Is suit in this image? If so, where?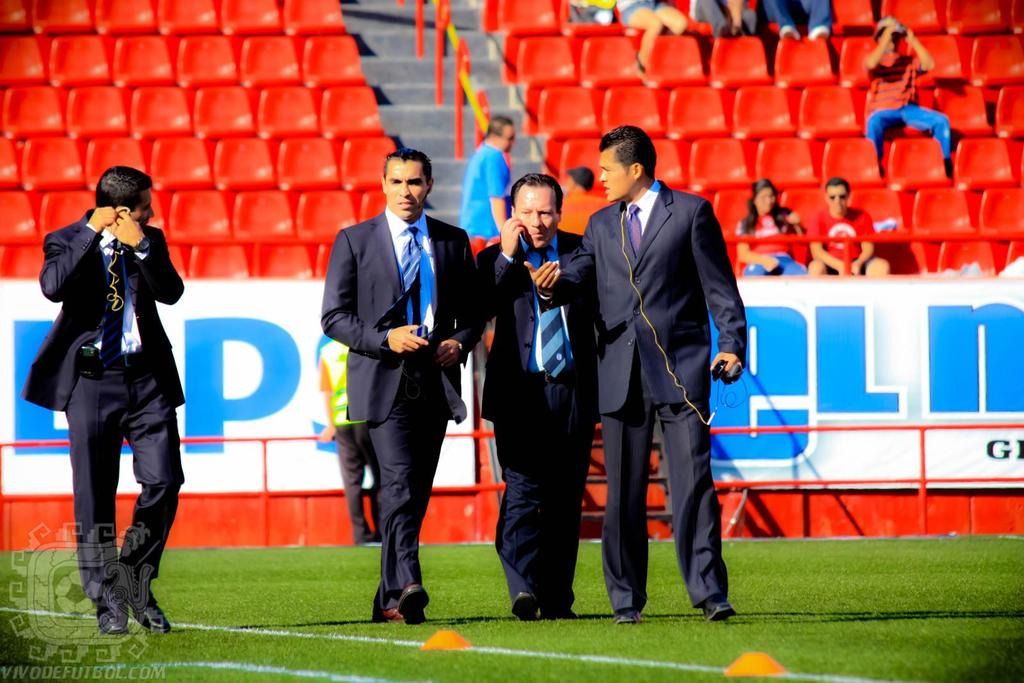
Yes, at select_region(472, 225, 596, 616).
